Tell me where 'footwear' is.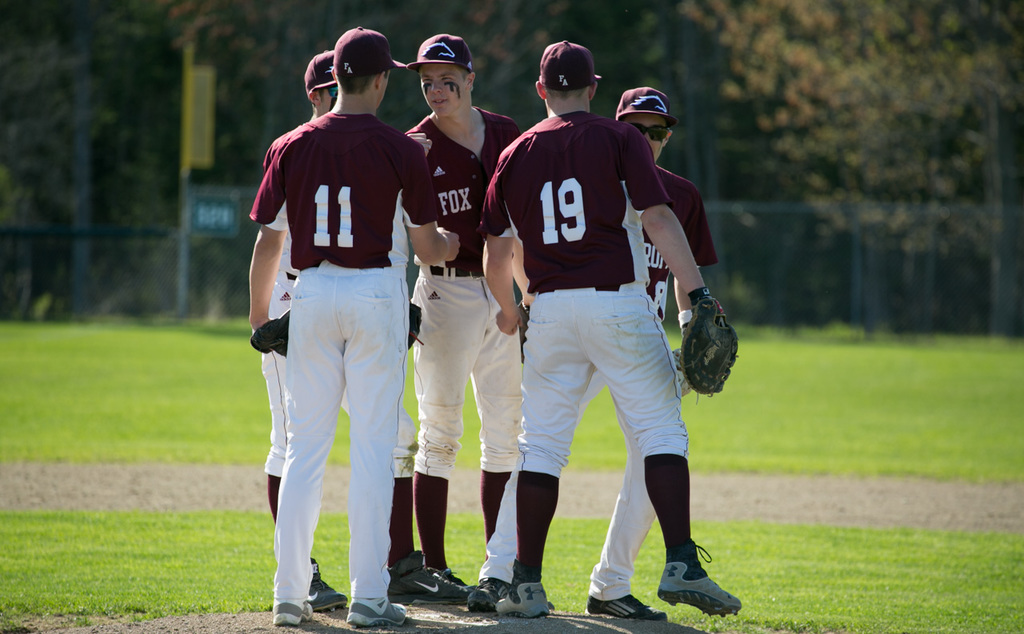
'footwear' is at [left=345, top=596, right=408, bottom=630].
